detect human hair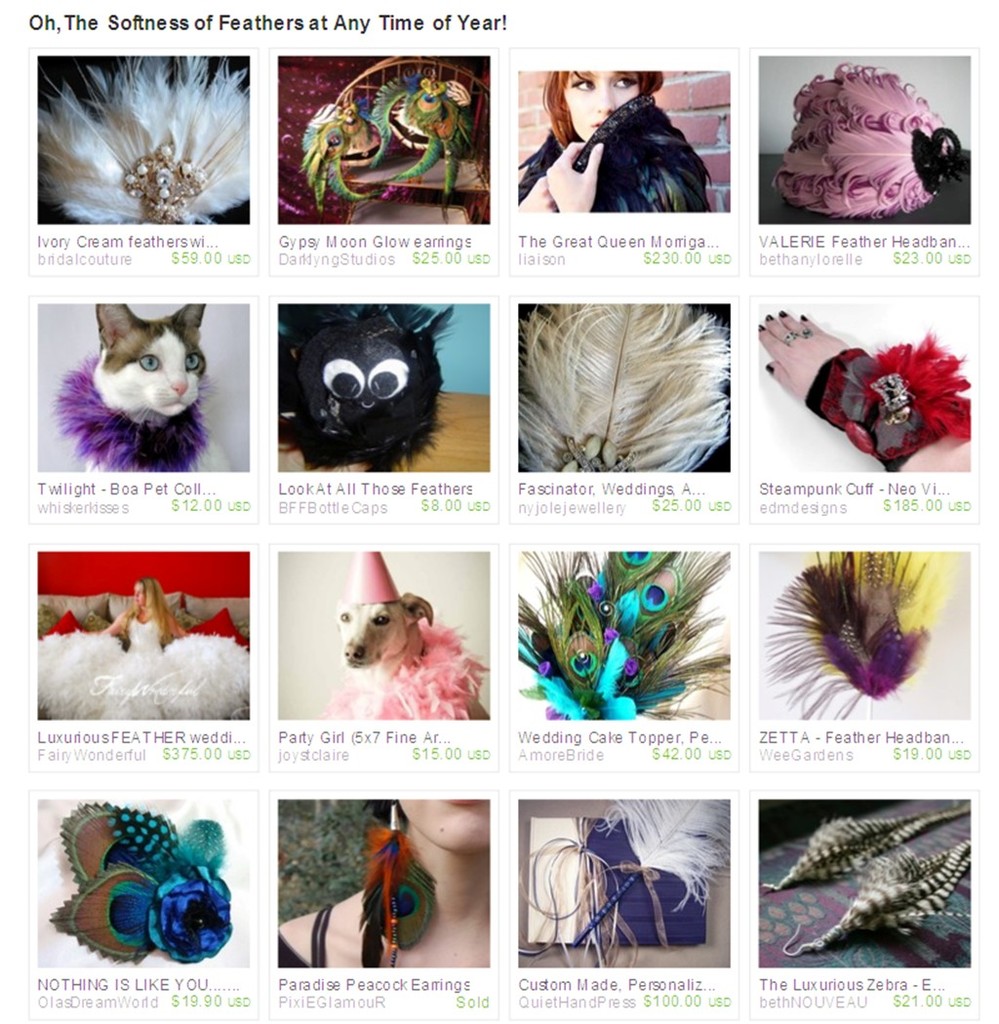
bbox(538, 64, 663, 146)
